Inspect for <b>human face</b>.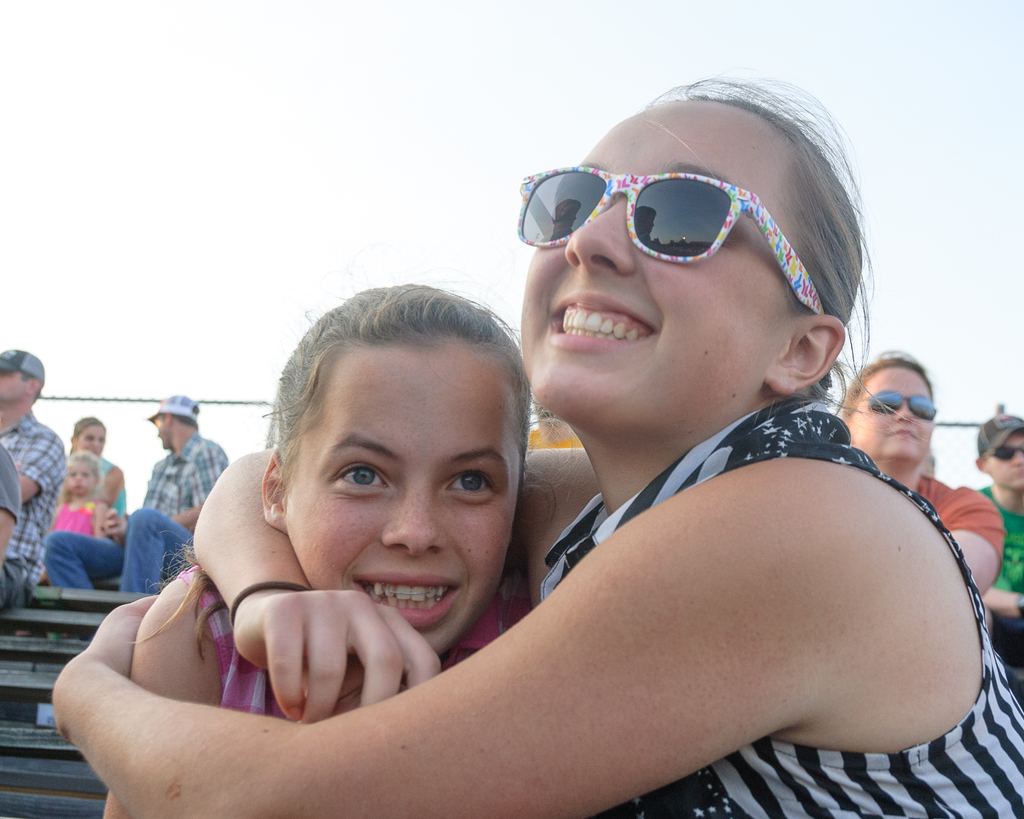
Inspection: box=[286, 343, 516, 656].
